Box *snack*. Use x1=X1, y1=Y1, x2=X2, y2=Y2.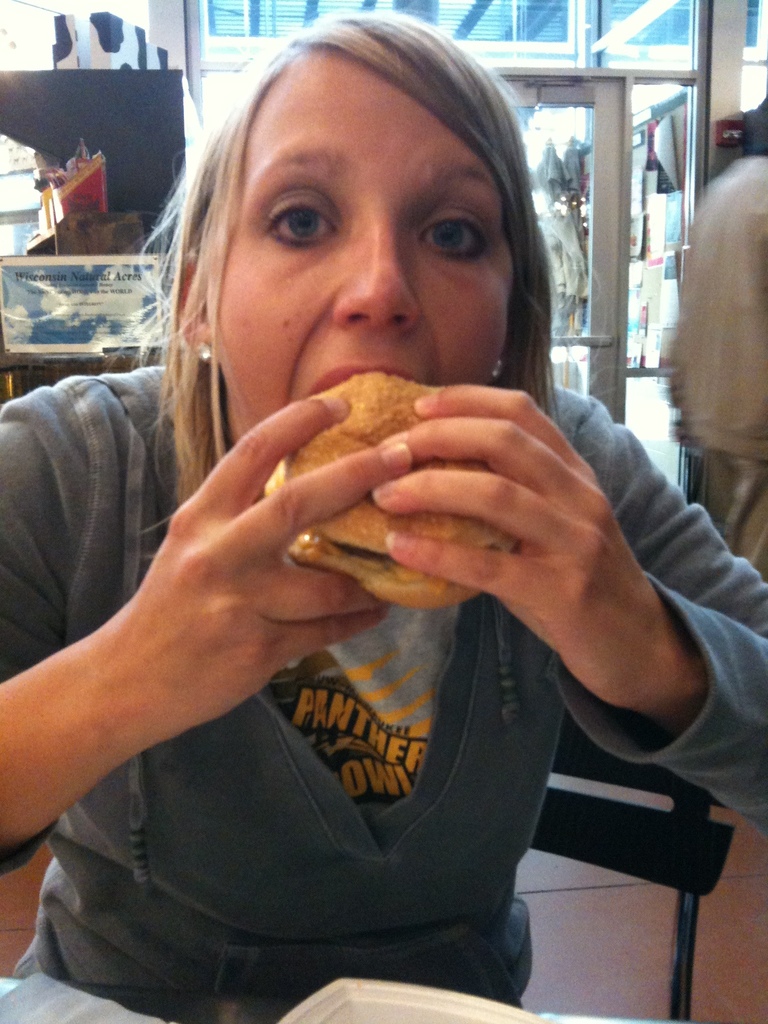
x1=254, y1=375, x2=522, y2=614.
